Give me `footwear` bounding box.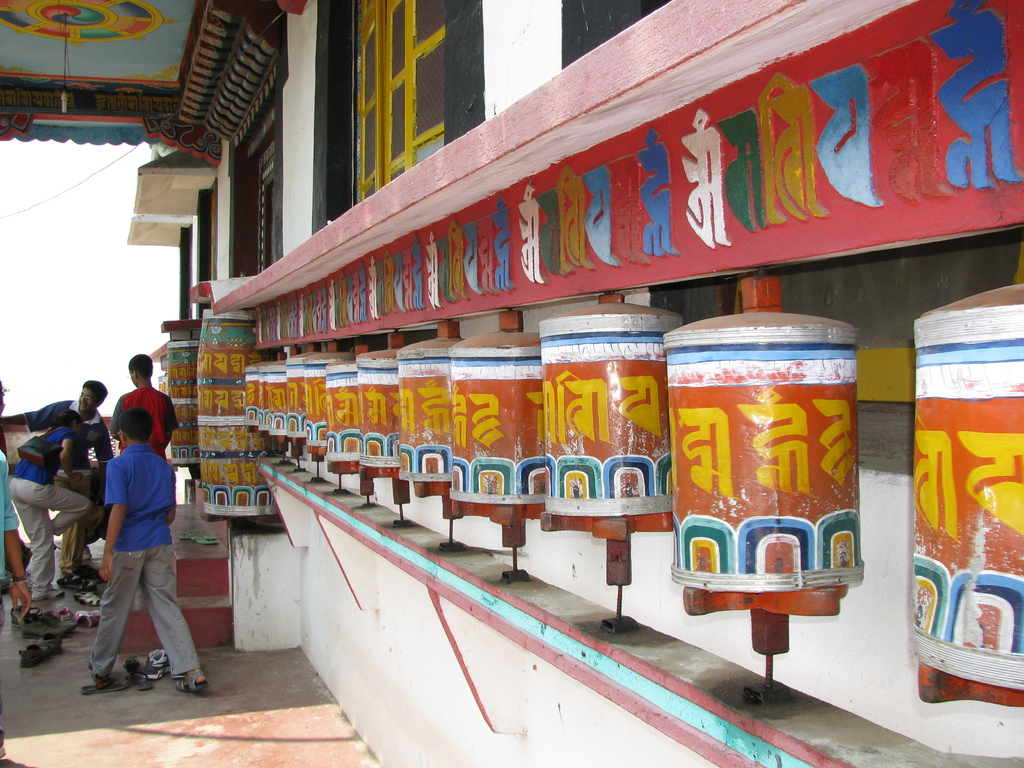
left=137, top=676, right=147, bottom=688.
